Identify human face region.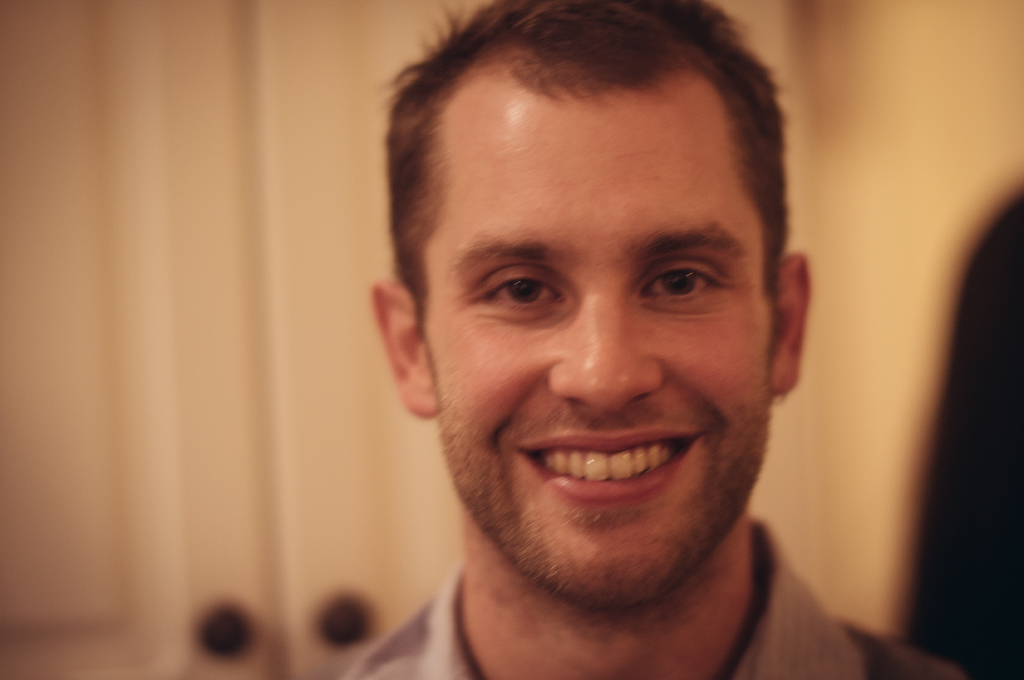
Region: crop(417, 50, 774, 610).
